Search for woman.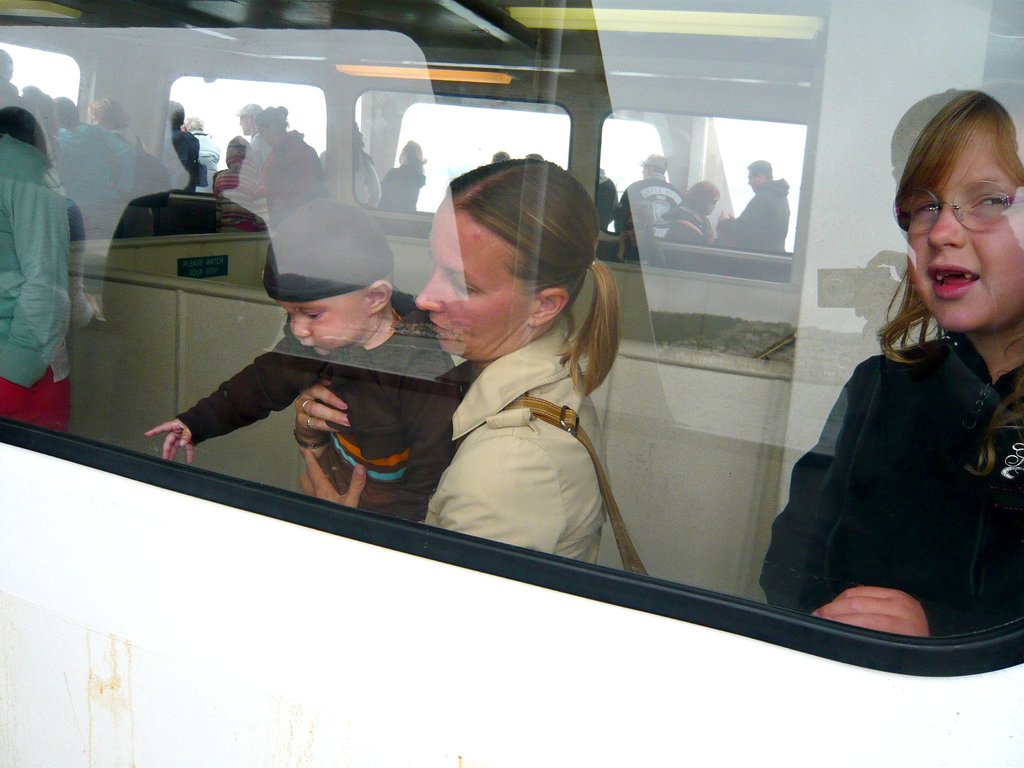
Found at x1=664, y1=179, x2=721, y2=243.
